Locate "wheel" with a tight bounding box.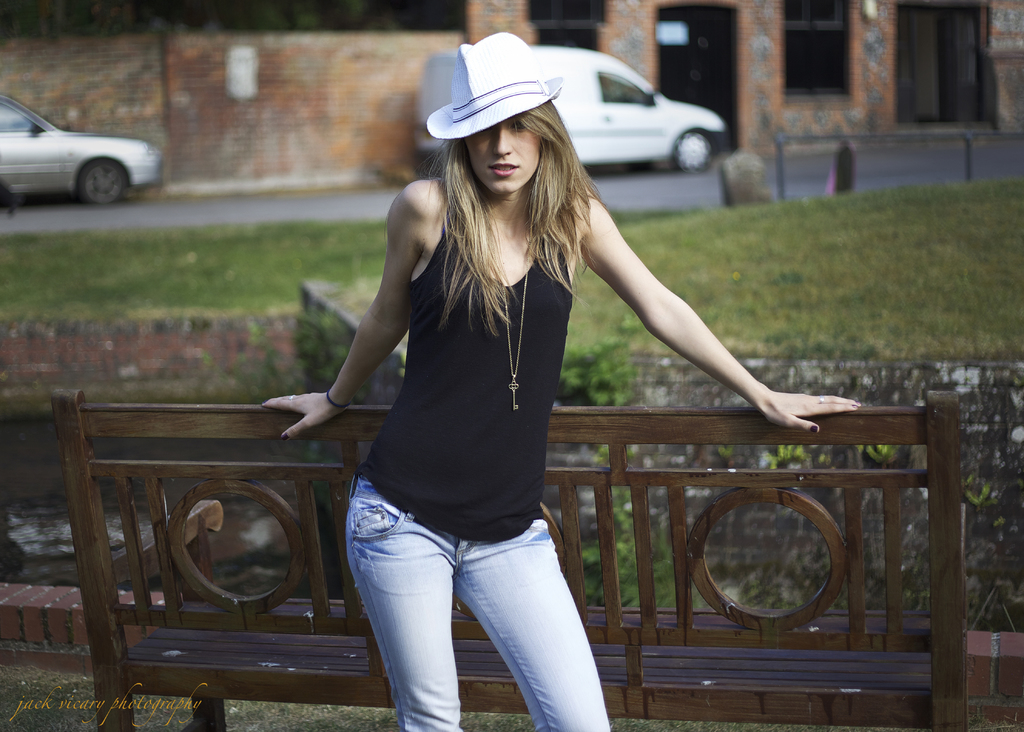
(x1=69, y1=157, x2=129, y2=204).
